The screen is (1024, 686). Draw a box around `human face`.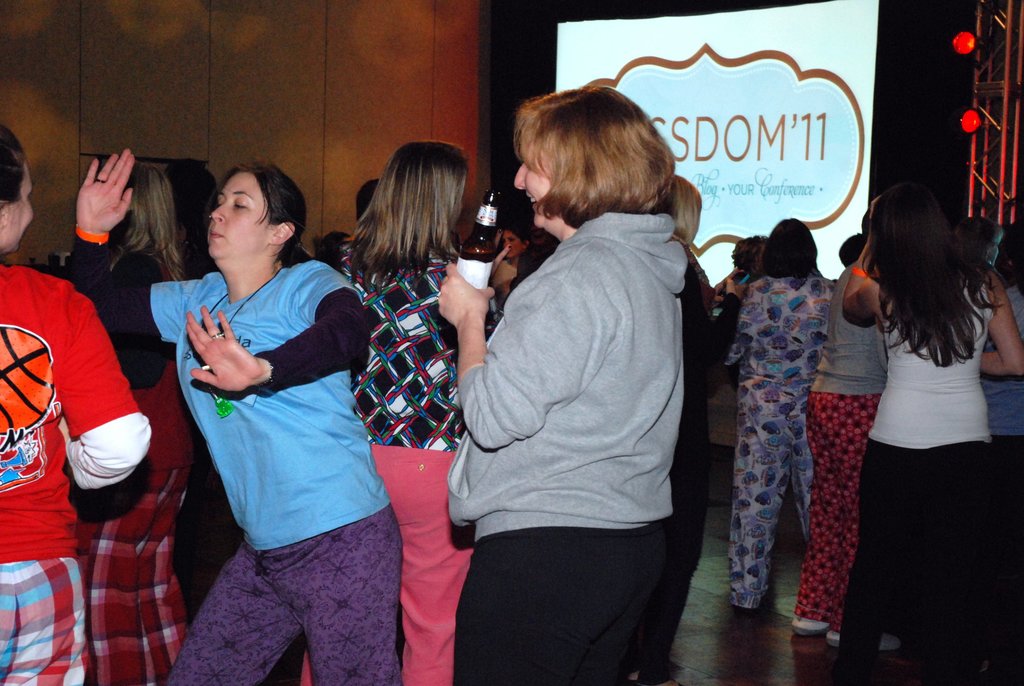
(x1=11, y1=172, x2=36, y2=253).
